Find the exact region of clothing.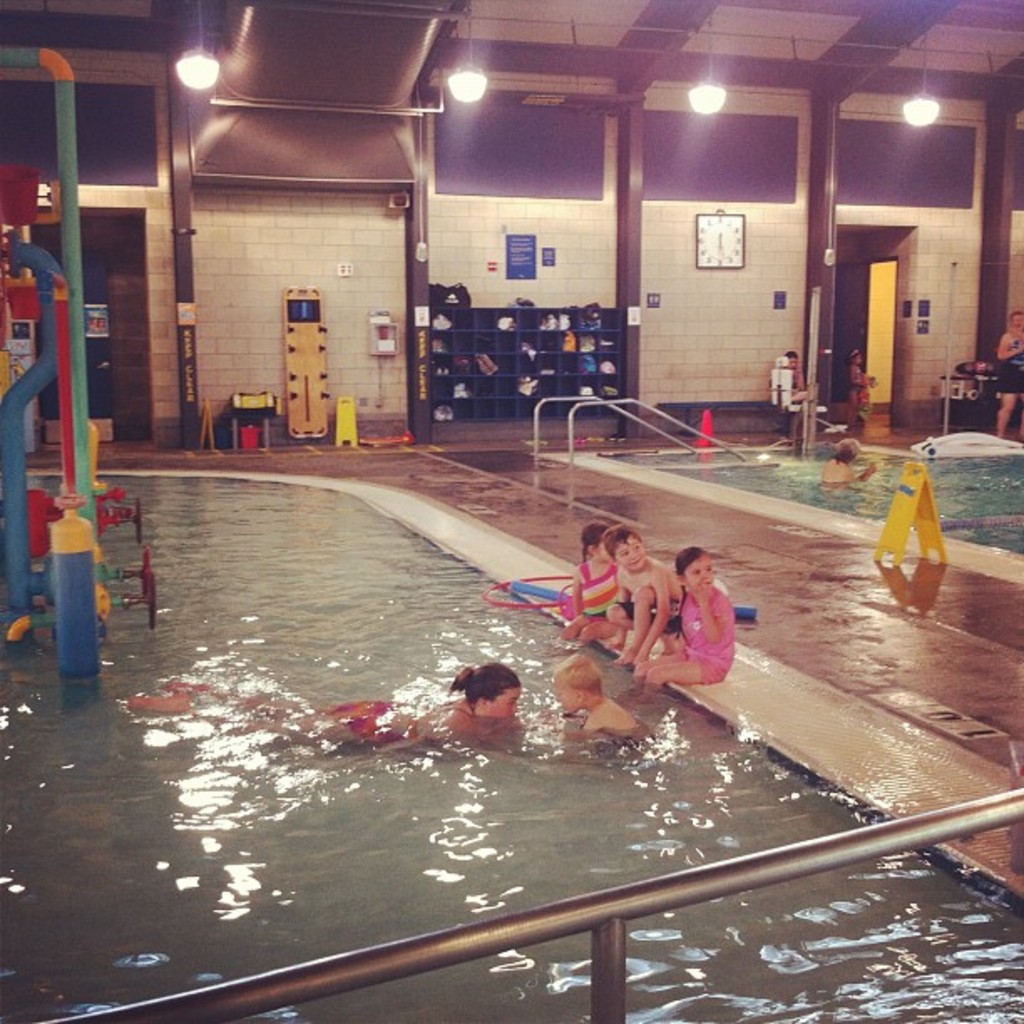
Exact region: 674, 582, 738, 688.
